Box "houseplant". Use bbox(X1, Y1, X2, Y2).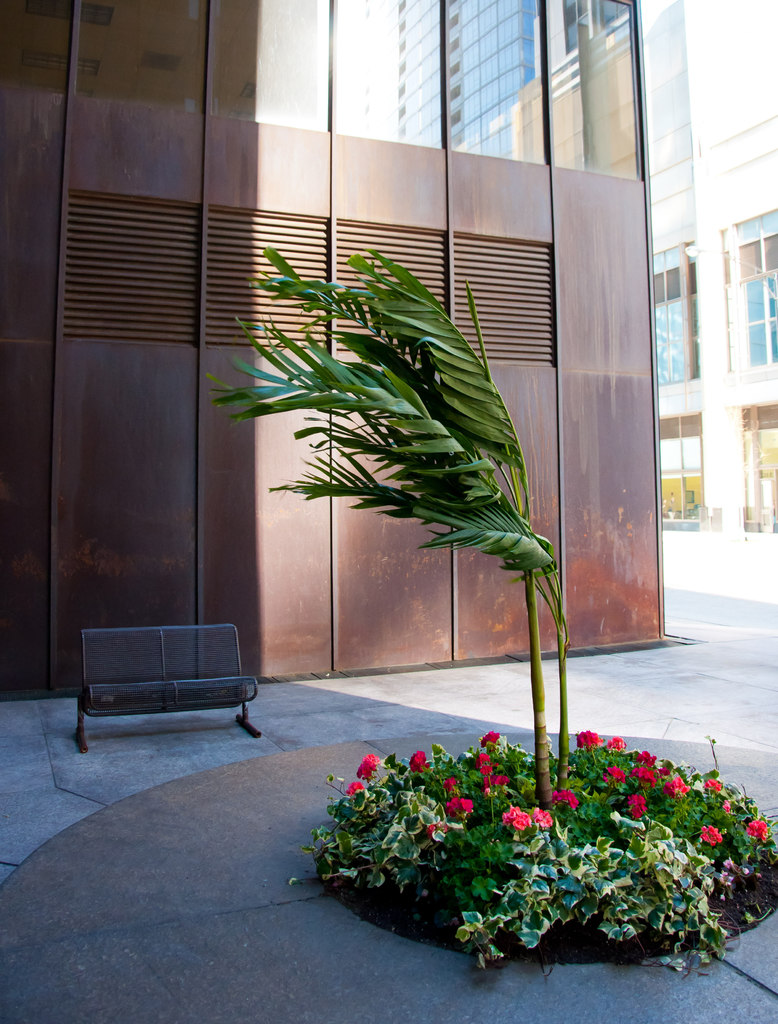
bbox(234, 254, 563, 740).
